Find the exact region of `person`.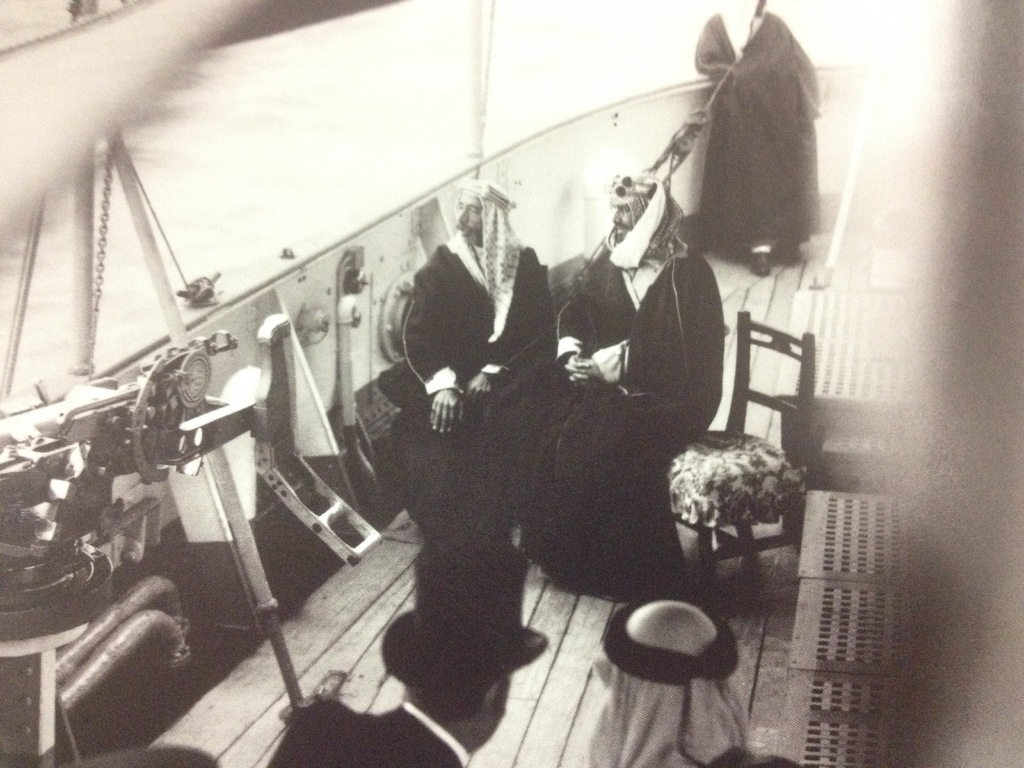
Exact region: box(267, 531, 551, 767).
